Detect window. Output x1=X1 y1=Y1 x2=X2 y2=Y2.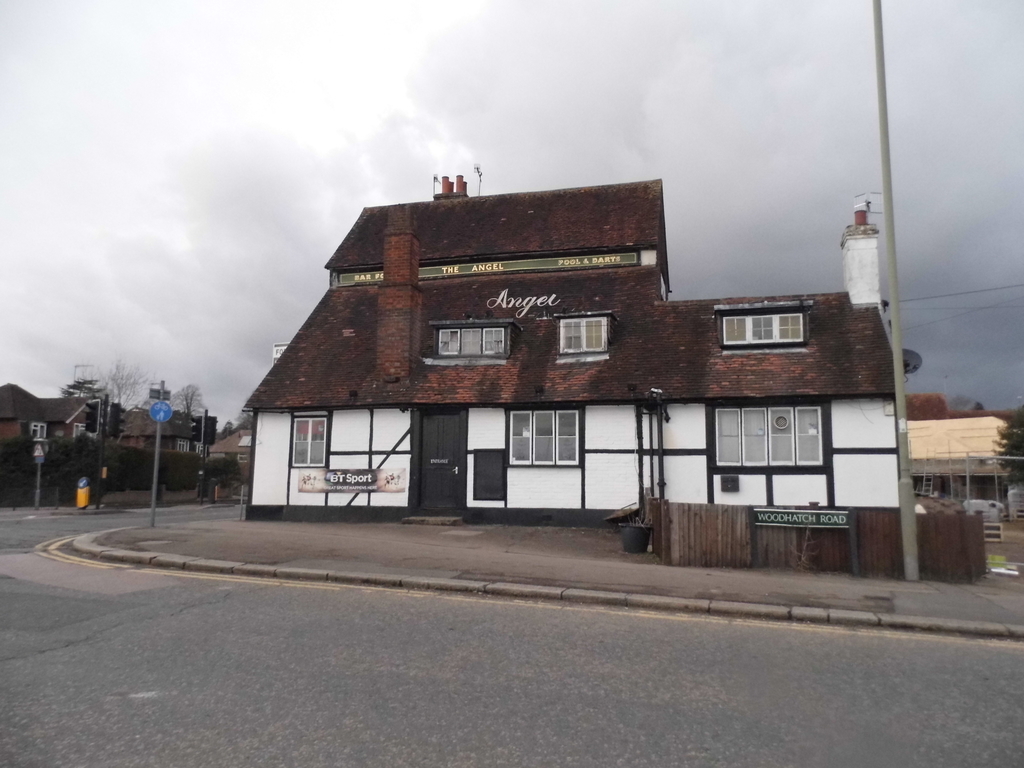
x1=561 y1=318 x2=607 y2=352.
